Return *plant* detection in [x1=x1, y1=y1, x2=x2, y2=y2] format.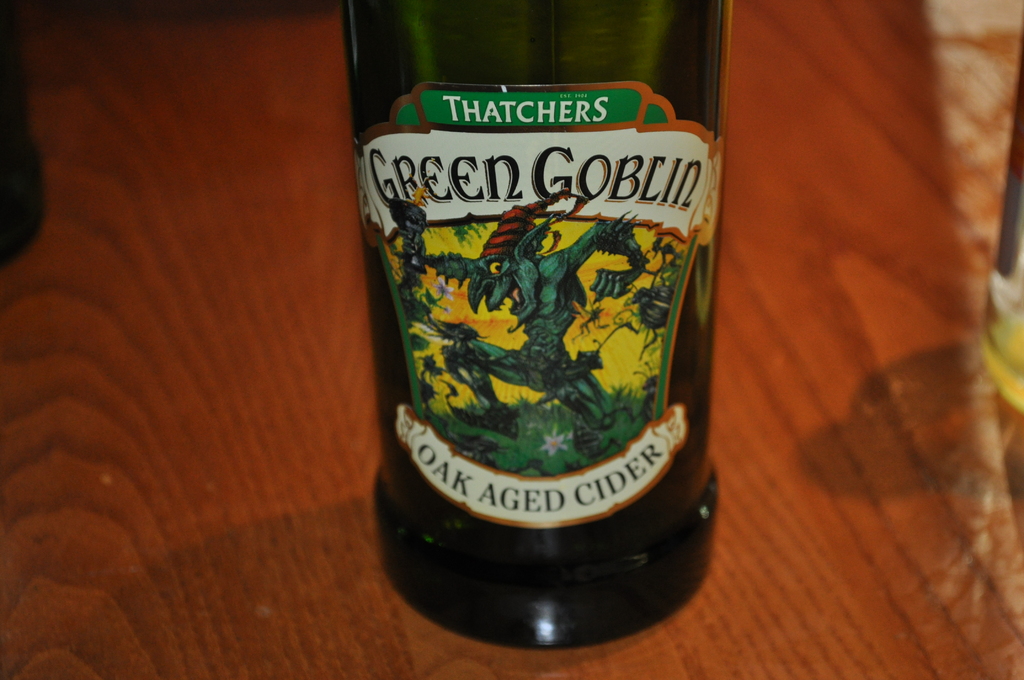
[x1=446, y1=219, x2=490, y2=254].
